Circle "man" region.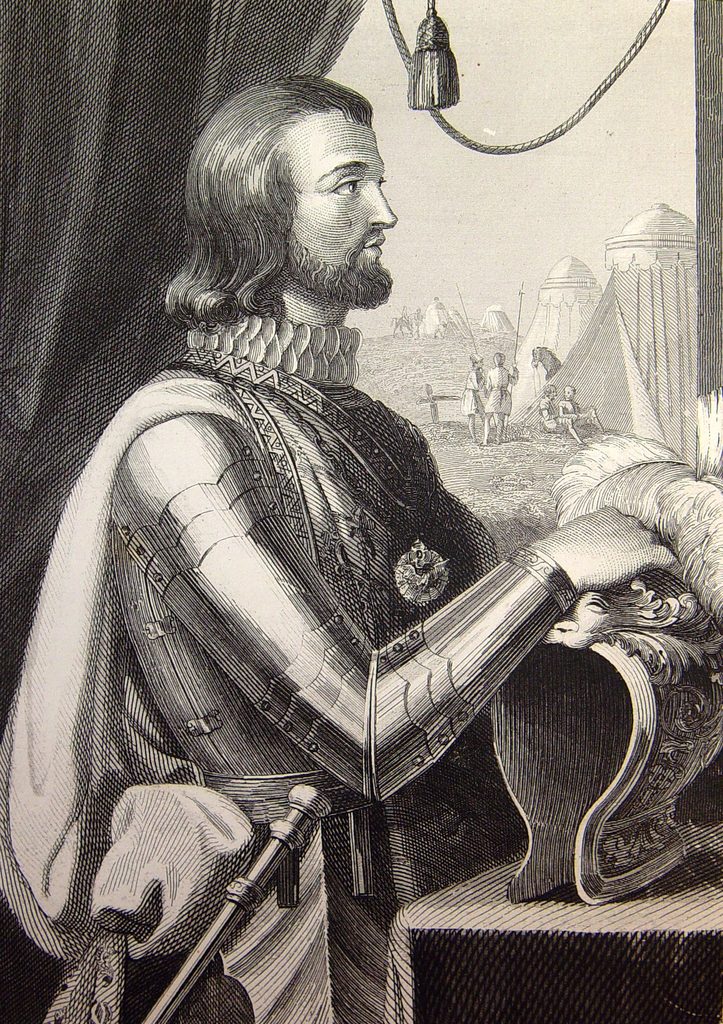
Region: region(1, 79, 686, 1023).
